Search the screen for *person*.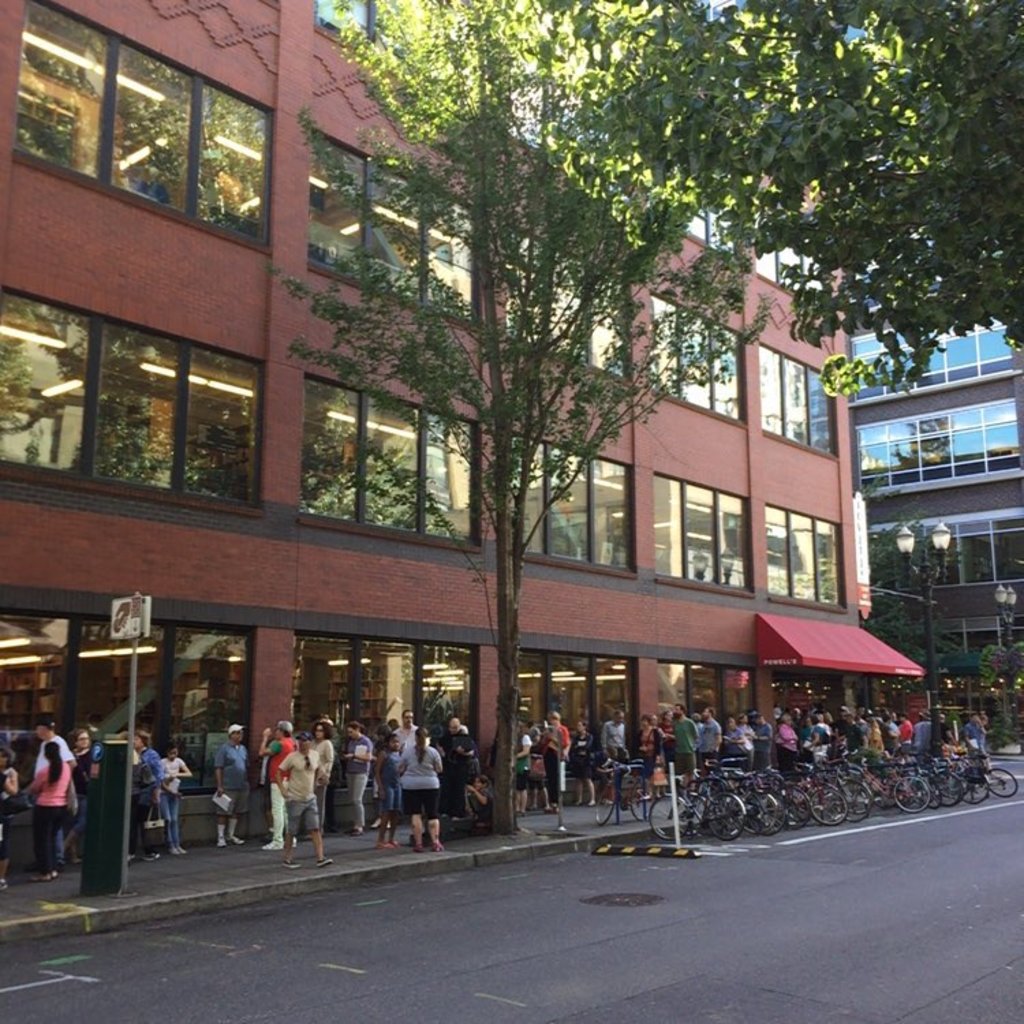
Found at (x1=134, y1=729, x2=161, y2=859).
